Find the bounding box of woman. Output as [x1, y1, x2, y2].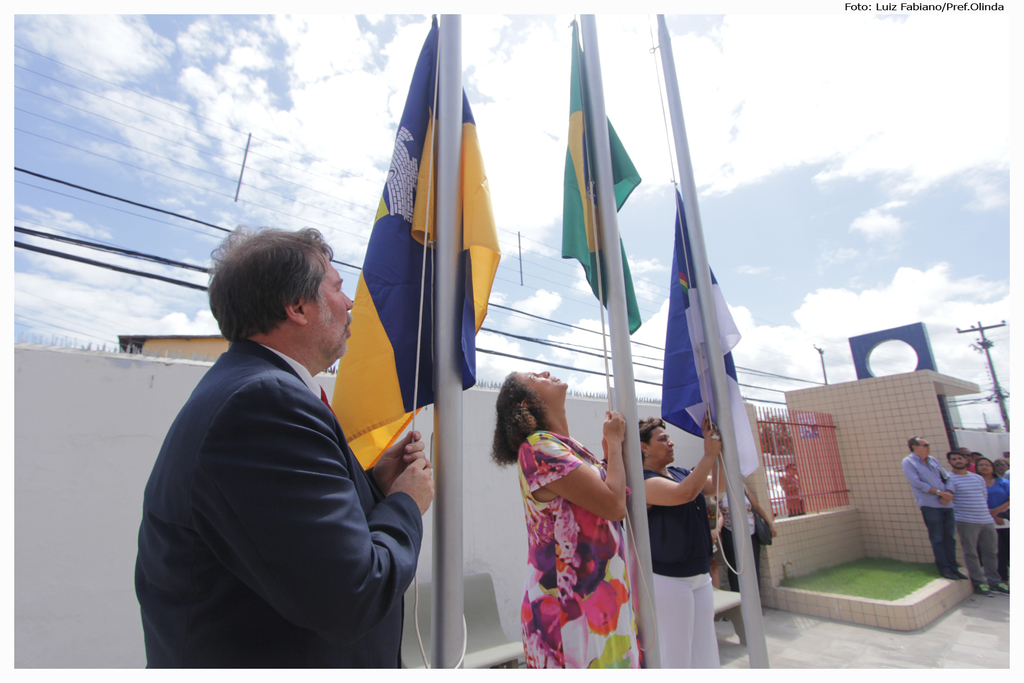
[992, 459, 1009, 478].
